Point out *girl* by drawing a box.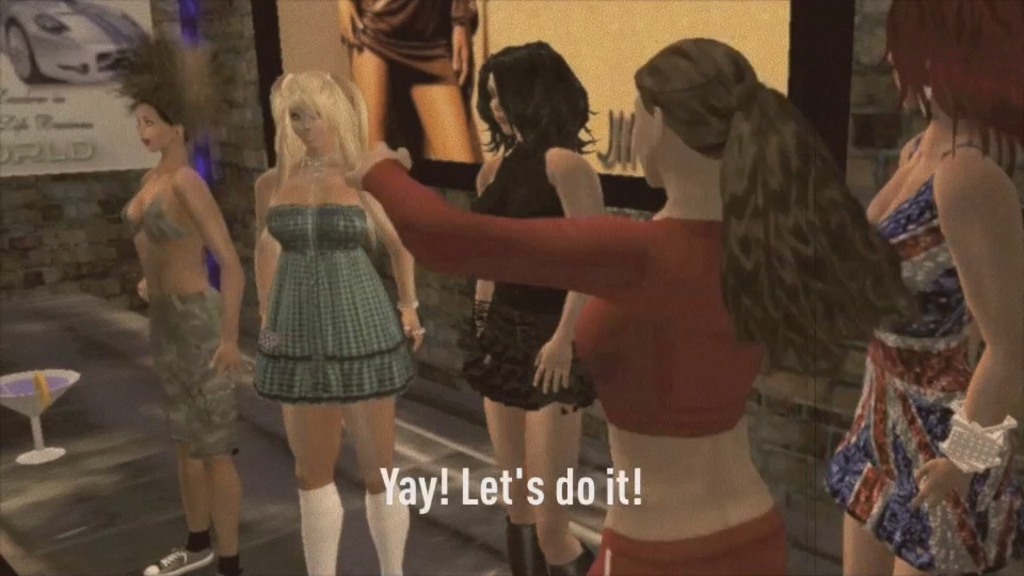
bbox(347, 39, 908, 575).
